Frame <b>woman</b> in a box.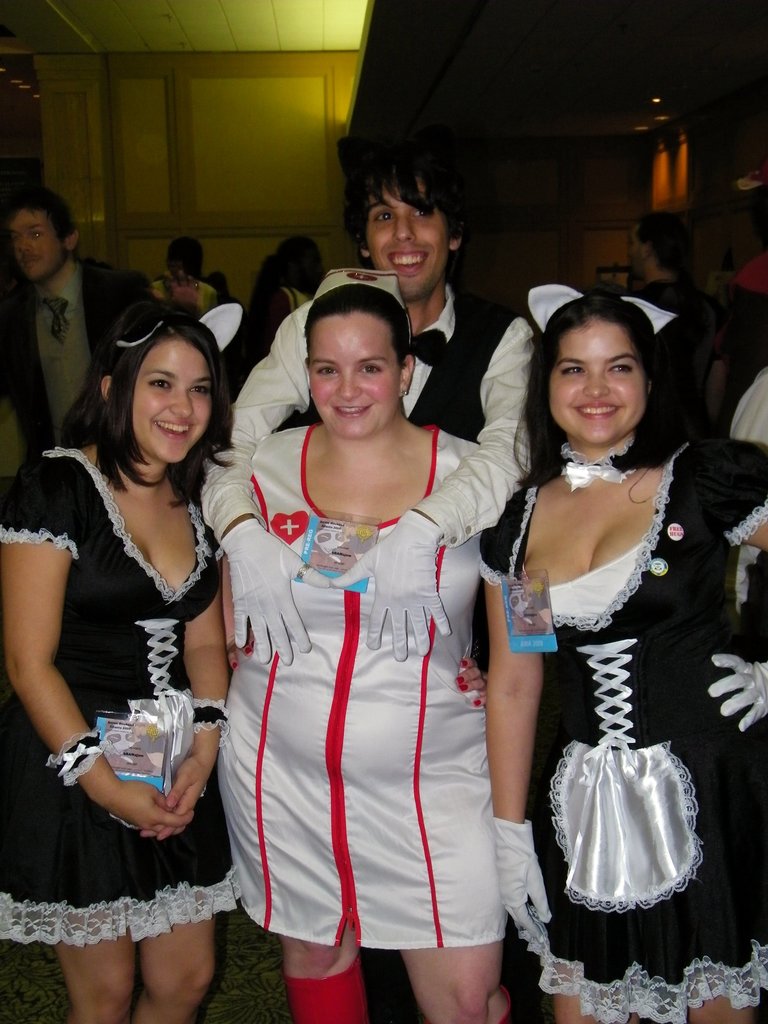
(471, 271, 767, 1023).
